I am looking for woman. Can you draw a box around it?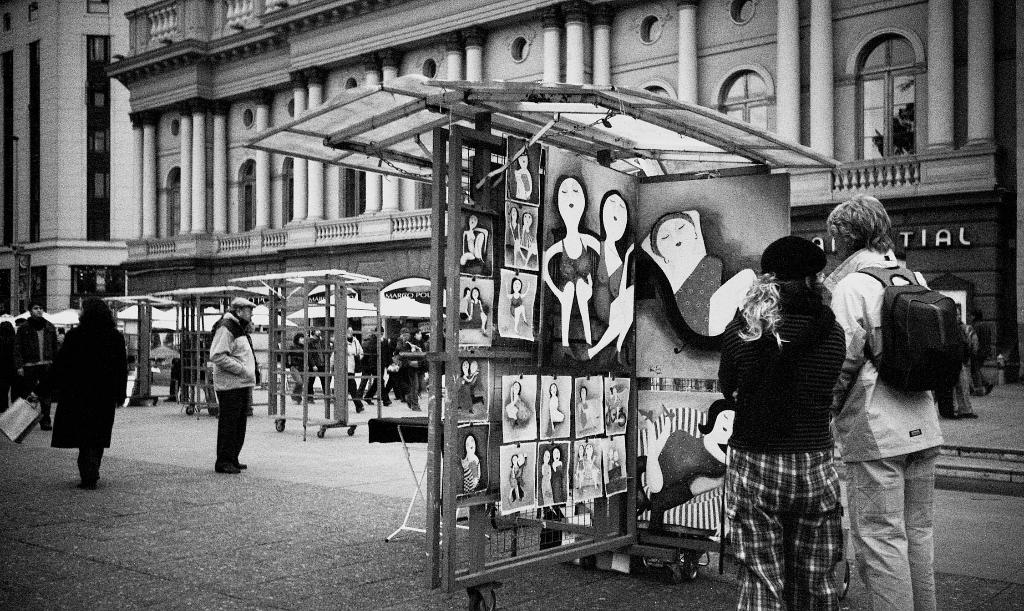
Sure, the bounding box is left=544, top=170, right=600, bottom=361.
